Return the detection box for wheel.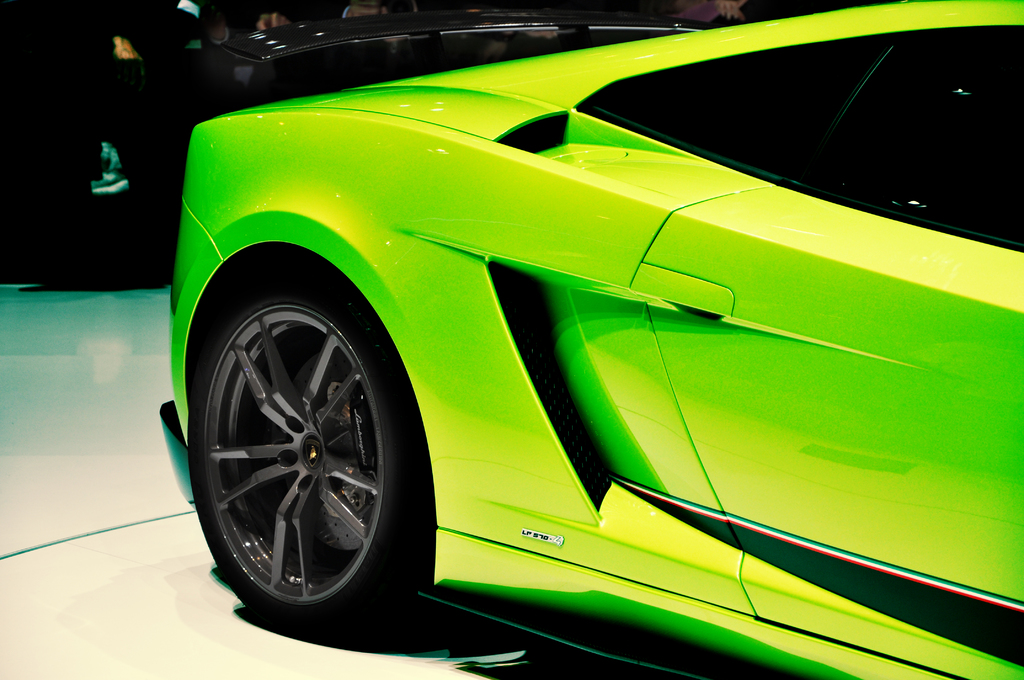
(195,285,435,639).
